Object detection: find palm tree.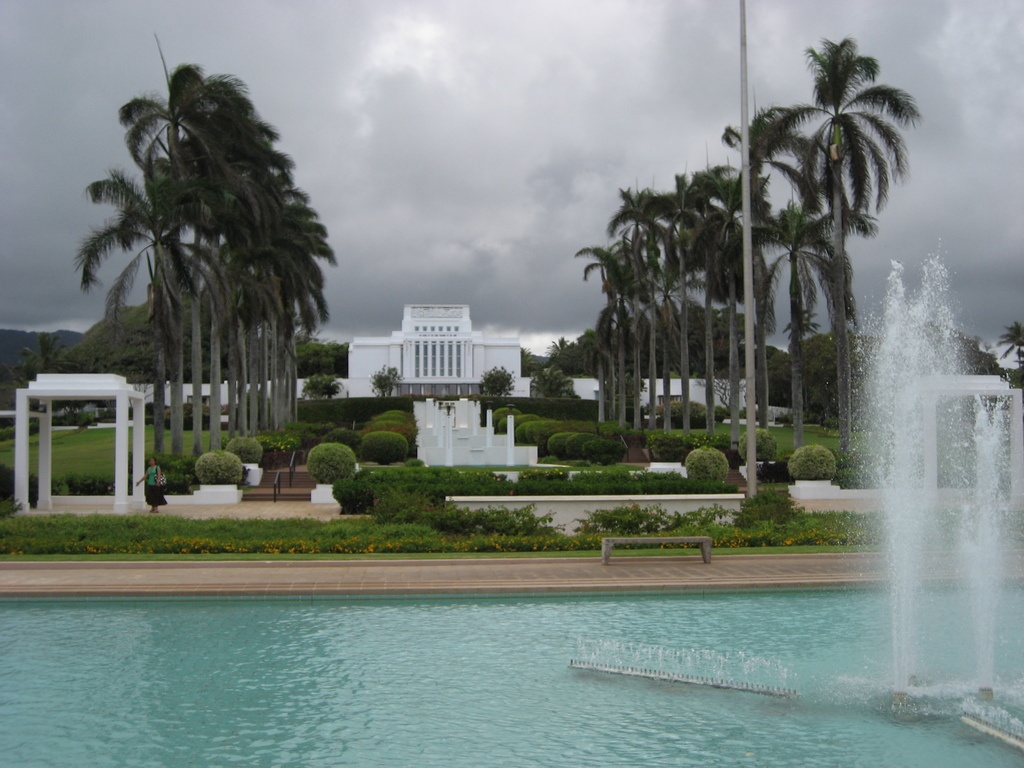
locate(173, 104, 250, 410).
